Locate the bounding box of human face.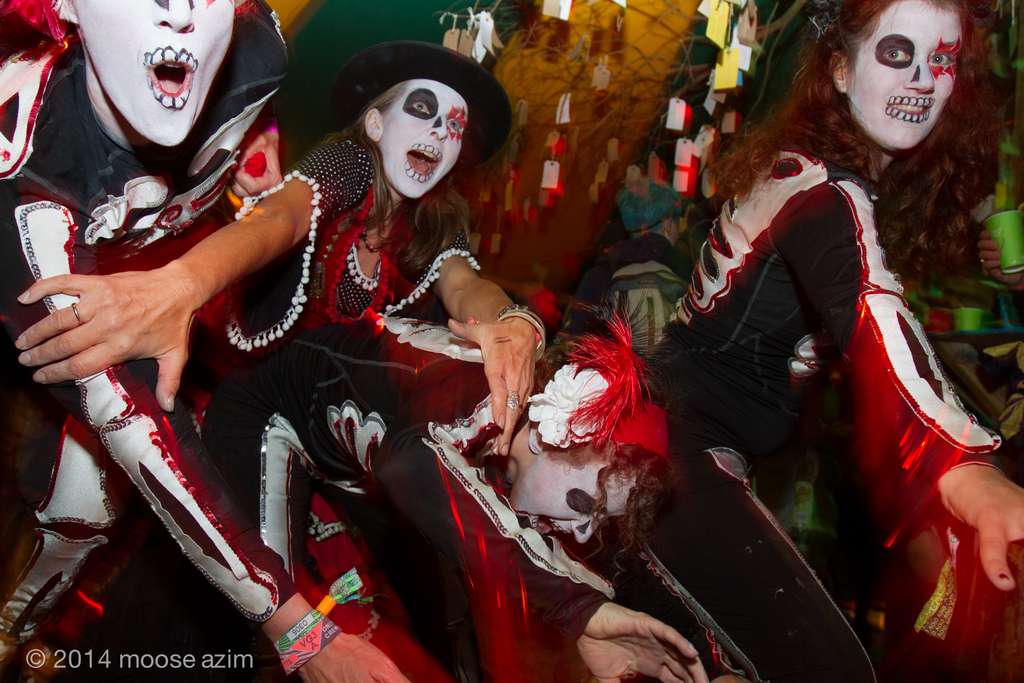
Bounding box: BBox(65, 0, 230, 151).
